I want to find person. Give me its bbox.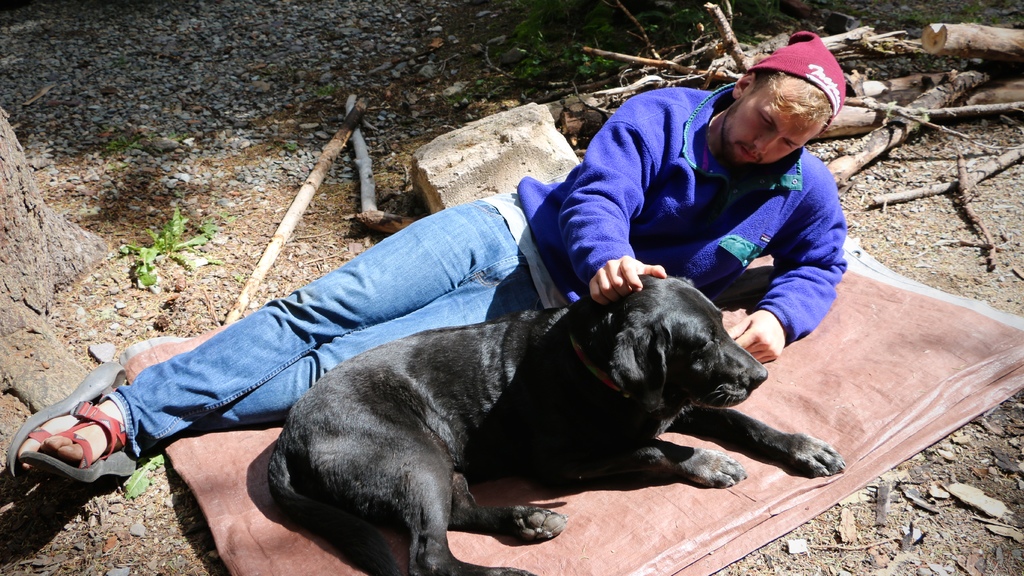
{"x1": 191, "y1": 46, "x2": 846, "y2": 506}.
